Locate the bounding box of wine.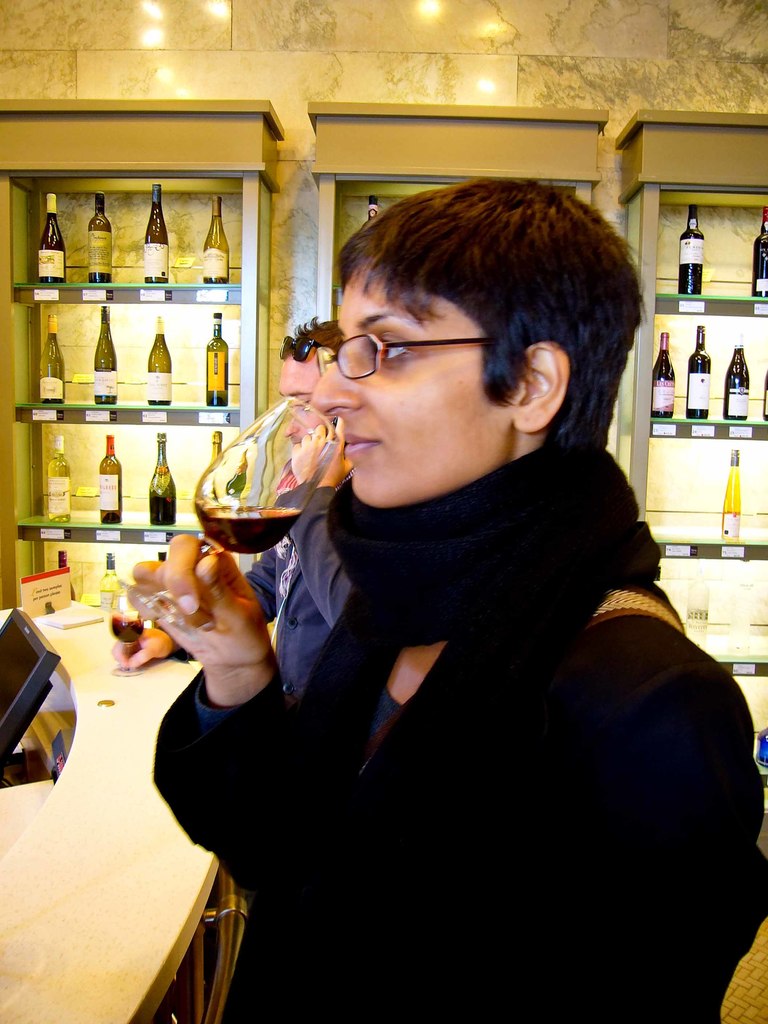
Bounding box: detection(112, 614, 145, 644).
